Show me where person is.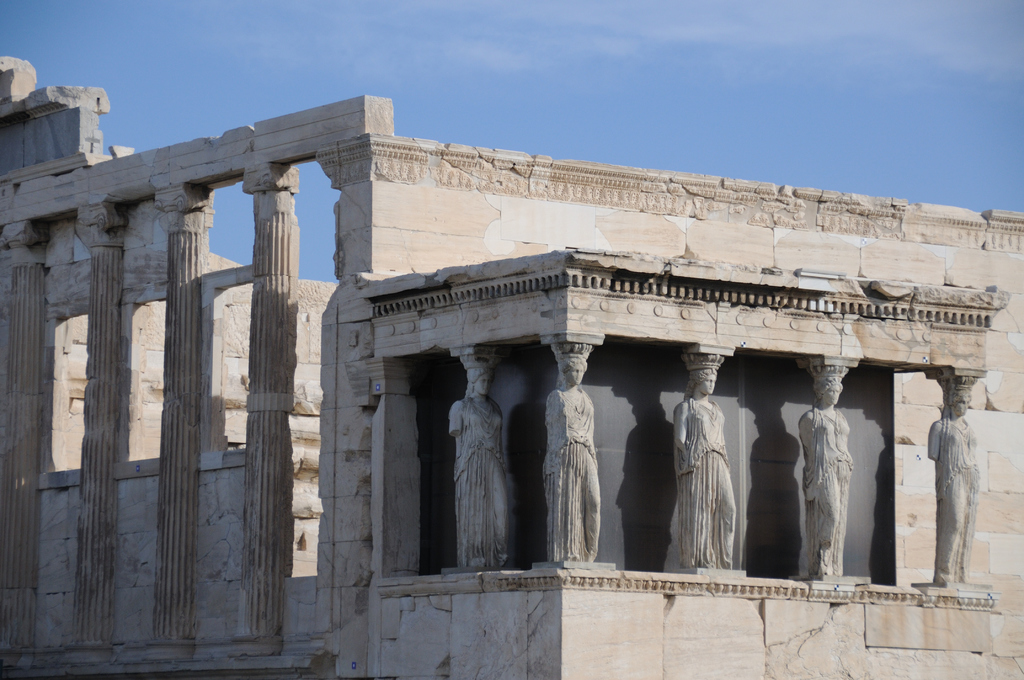
person is at locate(795, 378, 851, 582).
